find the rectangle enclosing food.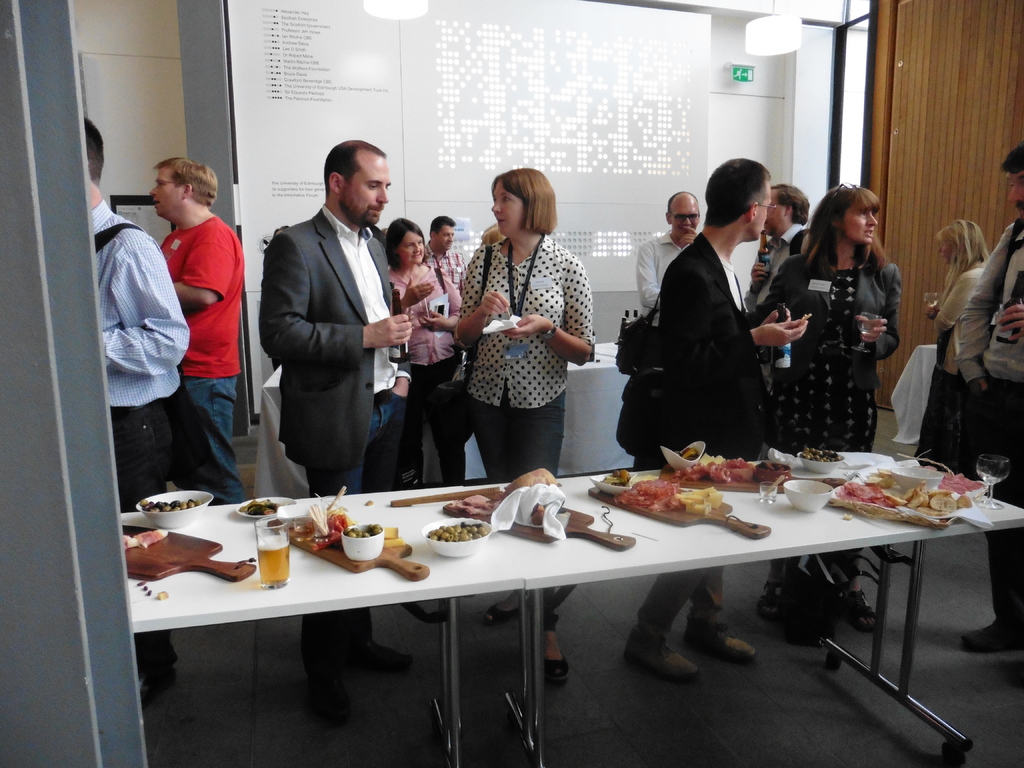
121, 528, 169, 550.
